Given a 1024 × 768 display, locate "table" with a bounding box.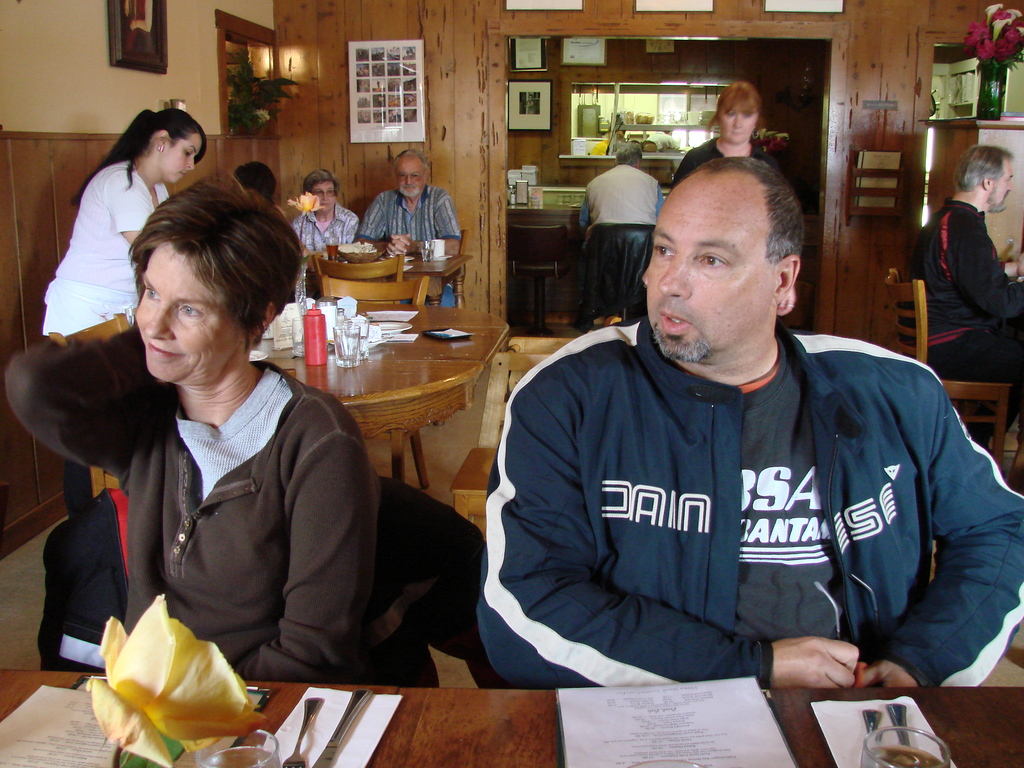
Located: Rect(0, 662, 1023, 767).
